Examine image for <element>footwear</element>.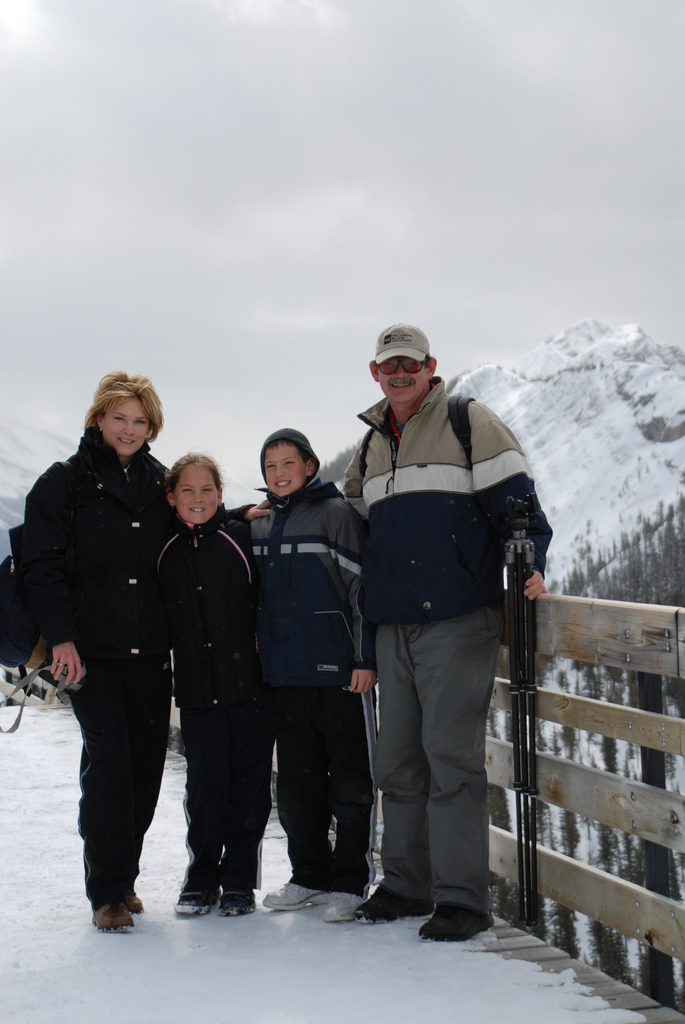
Examination result: x1=172 y1=884 x2=217 y2=916.
